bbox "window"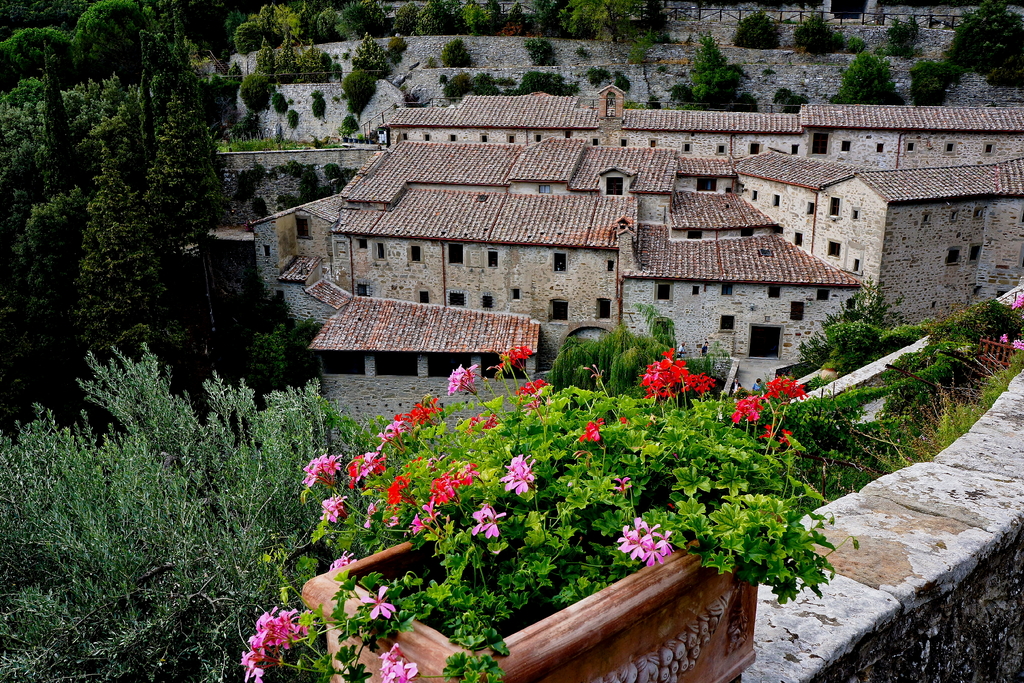
[824, 235, 844, 264]
